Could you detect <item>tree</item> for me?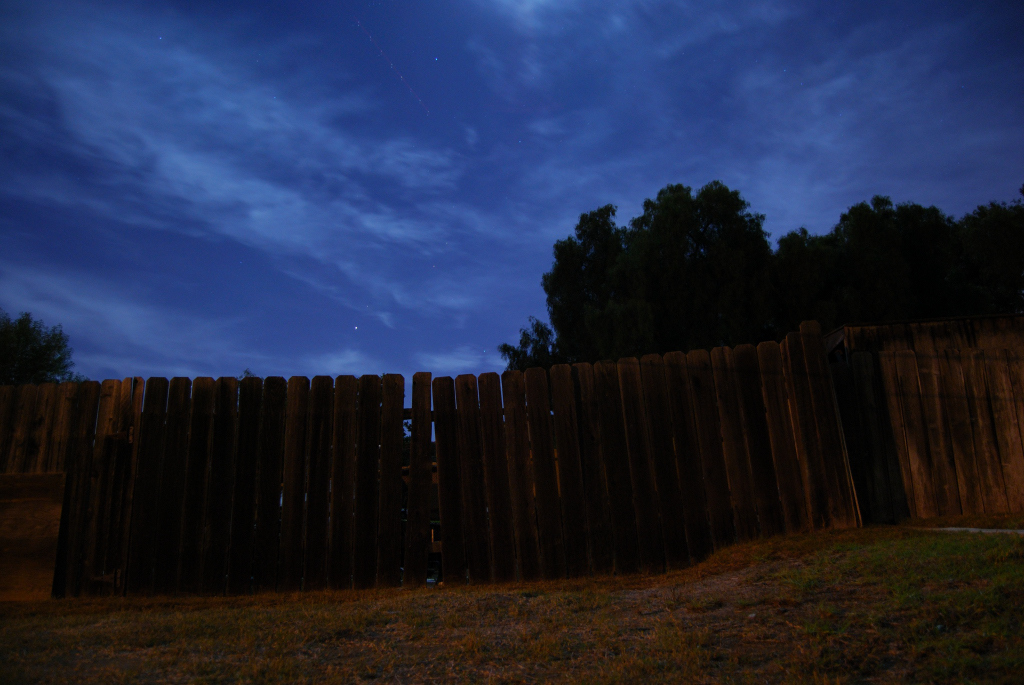
Detection result: <box>957,193,1020,341</box>.
